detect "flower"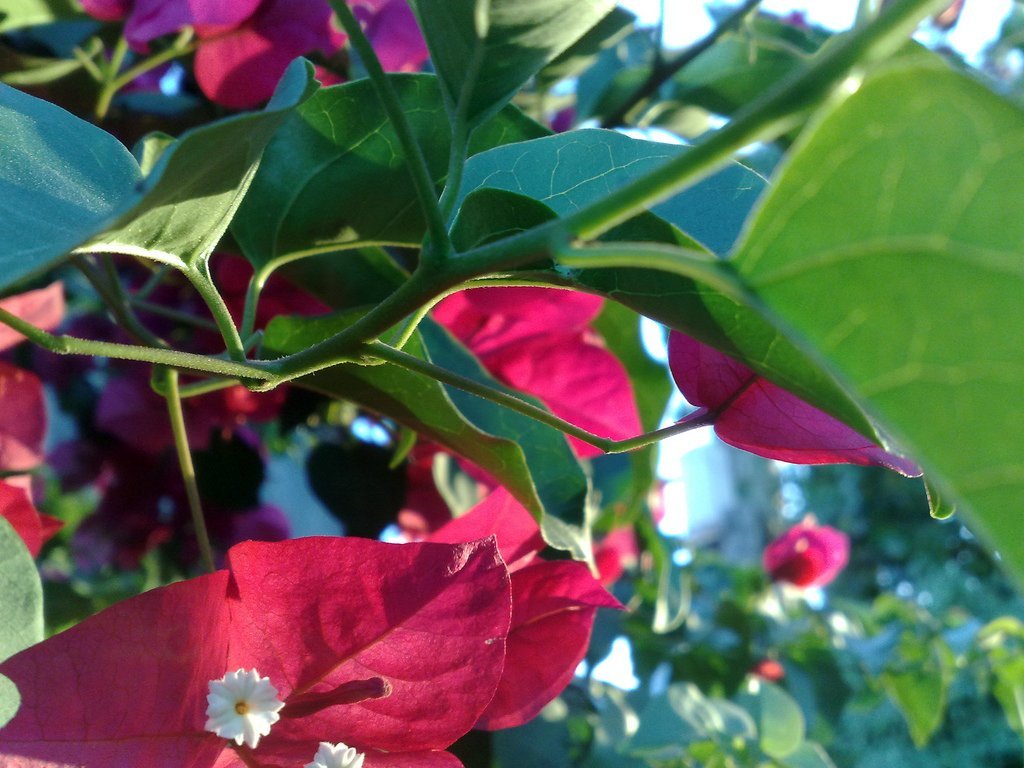
(302, 738, 368, 767)
